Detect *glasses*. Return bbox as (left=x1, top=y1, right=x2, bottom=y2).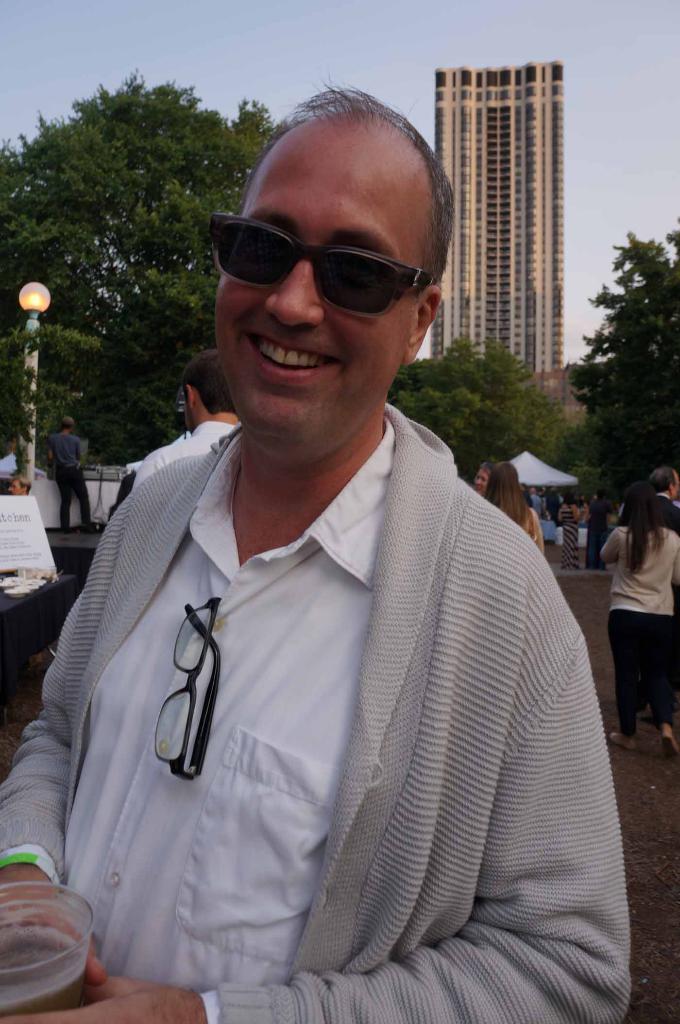
(left=206, top=207, right=441, bottom=316).
